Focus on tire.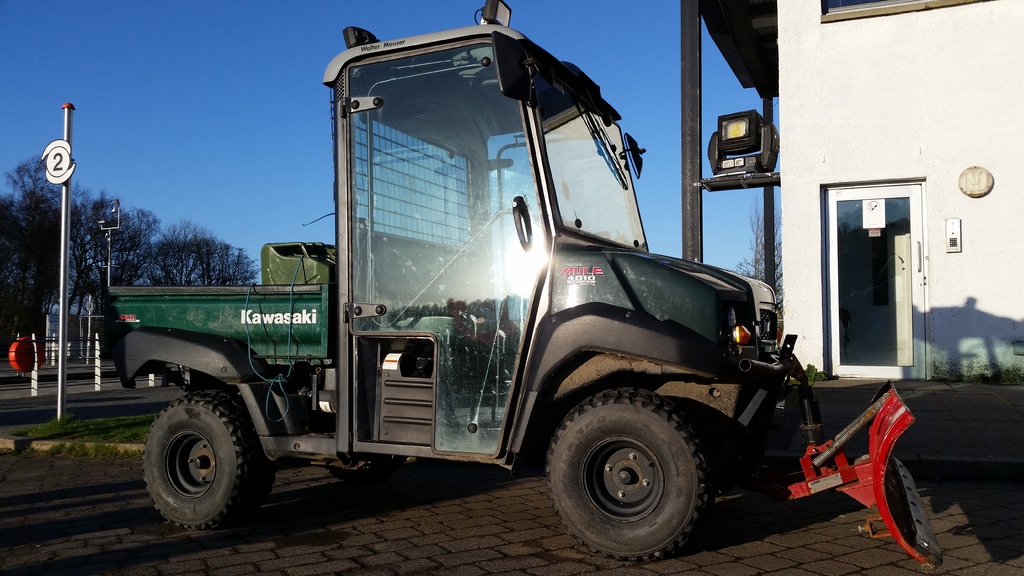
Focused at x1=326, y1=452, x2=402, y2=481.
